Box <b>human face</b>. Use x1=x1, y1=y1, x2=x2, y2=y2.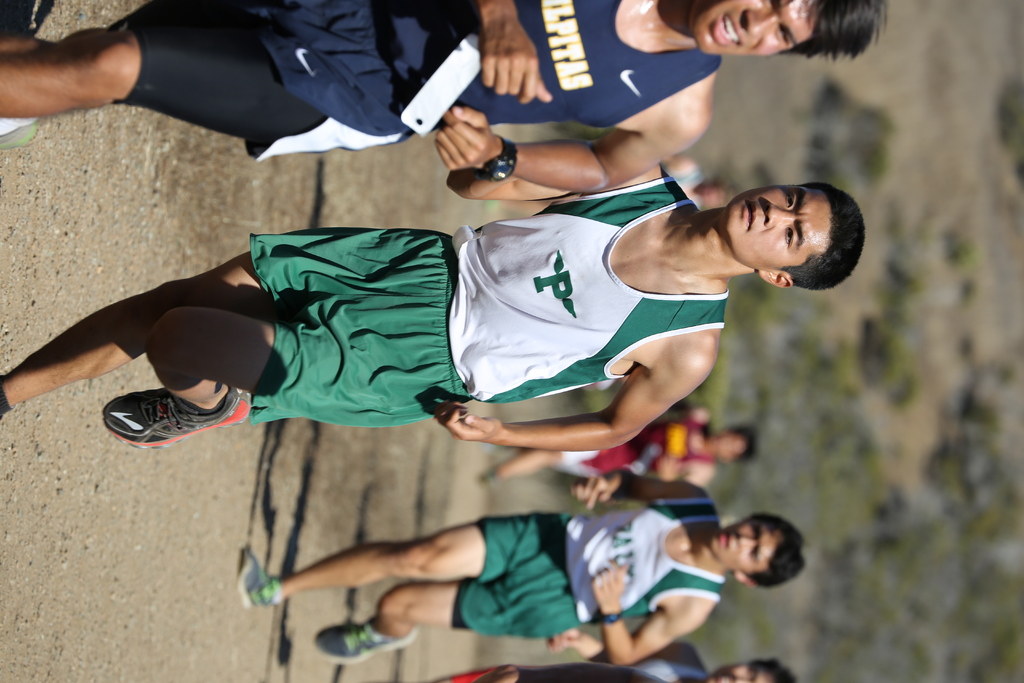
x1=681, y1=0, x2=815, y2=59.
